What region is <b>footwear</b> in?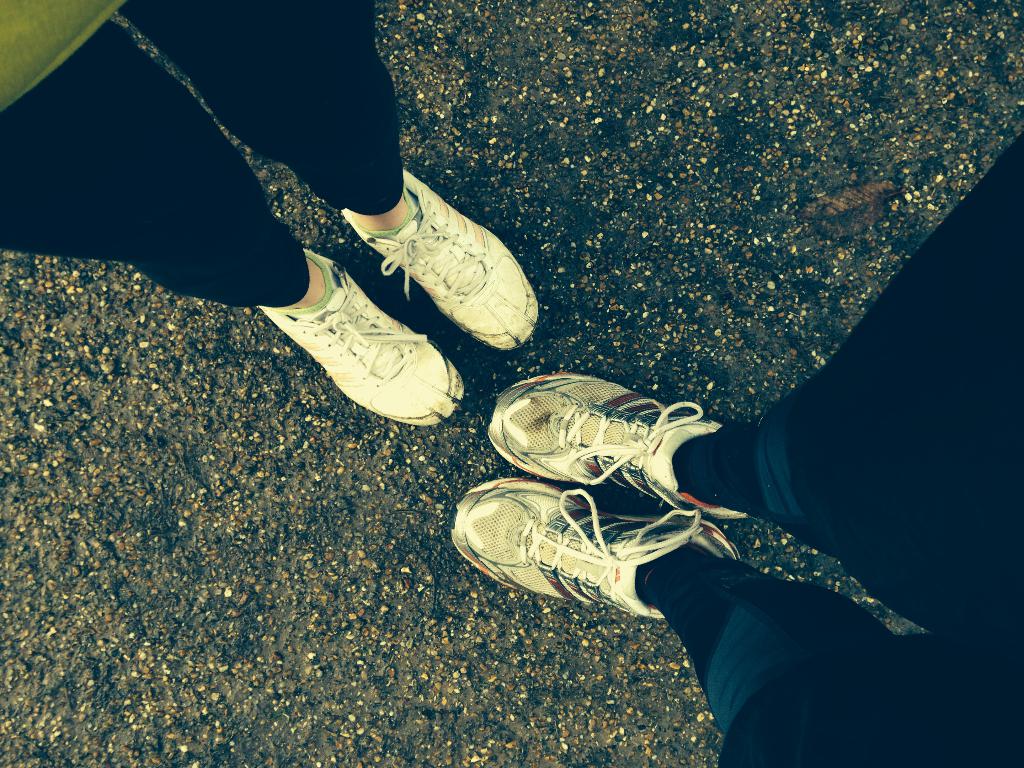
{"left": 451, "top": 472, "right": 739, "bottom": 622}.
